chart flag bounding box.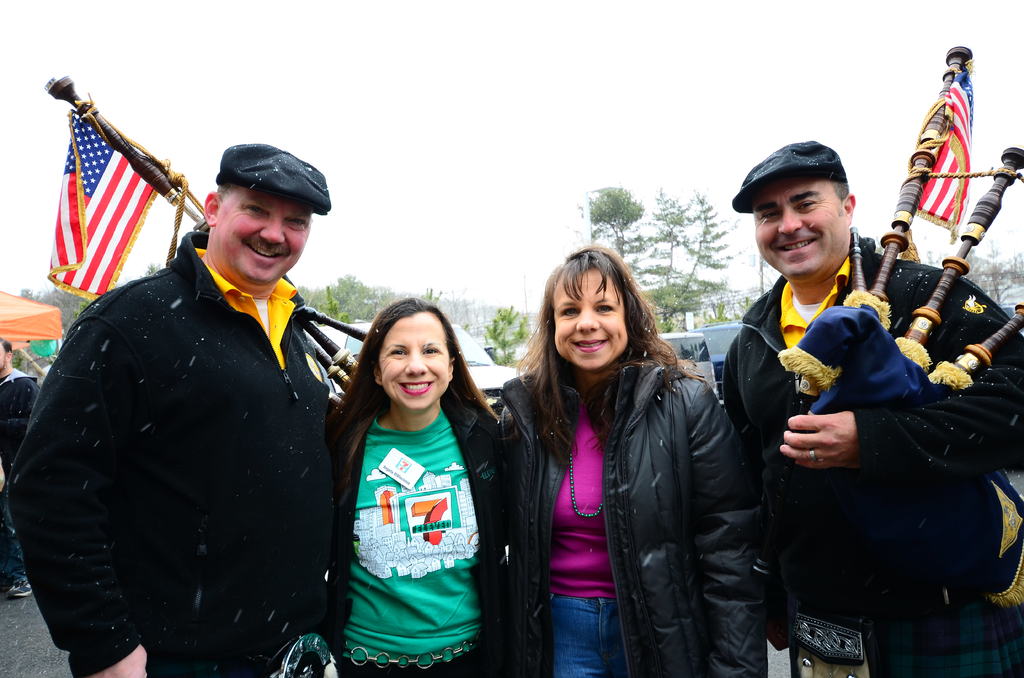
Charted: Rect(39, 117, 184, 311).
